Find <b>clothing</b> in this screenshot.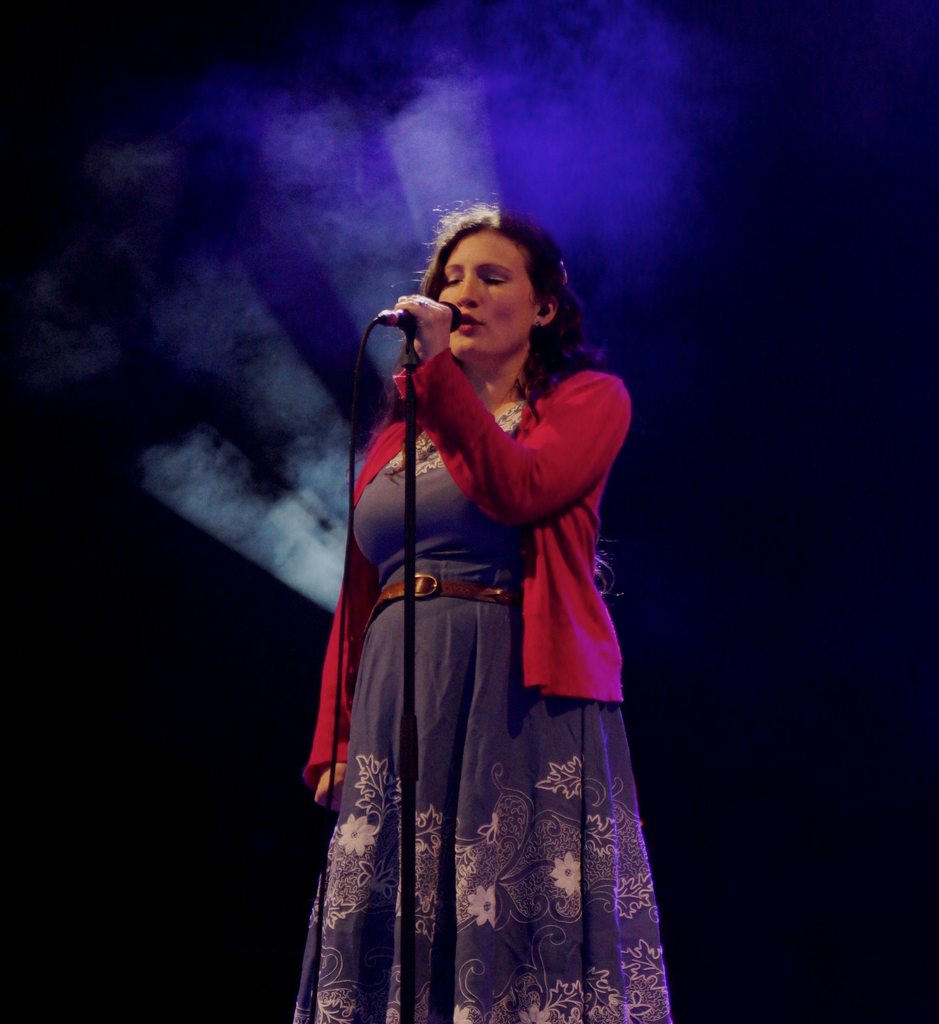
The bounding box for <b>clothing</b> is bbox(293, 340, 678, 1023).
